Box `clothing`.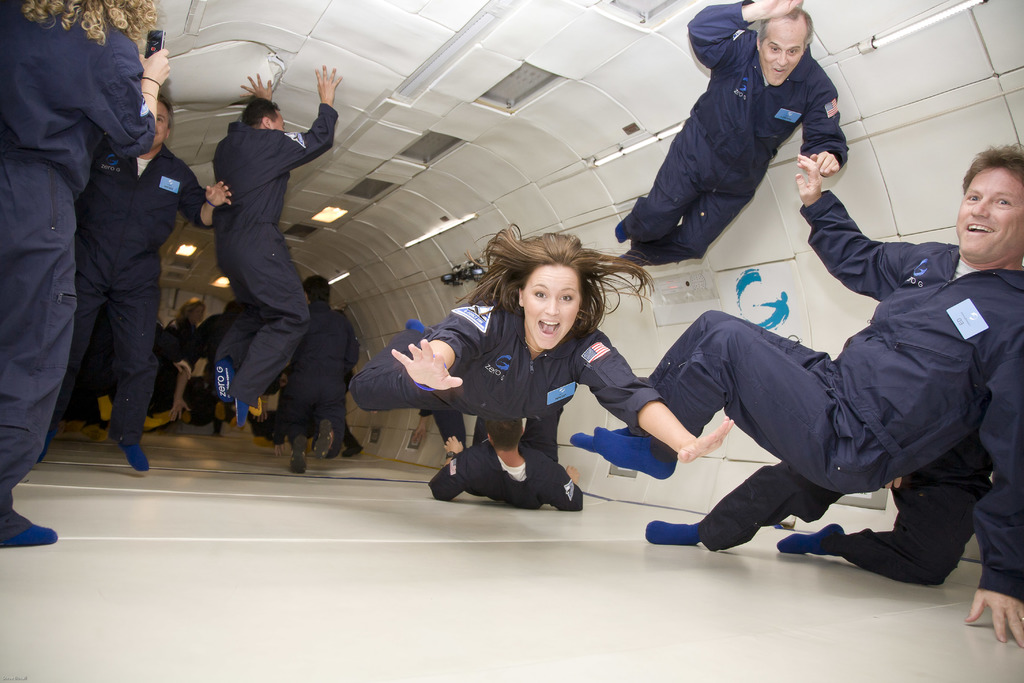
689 436 996 591.
